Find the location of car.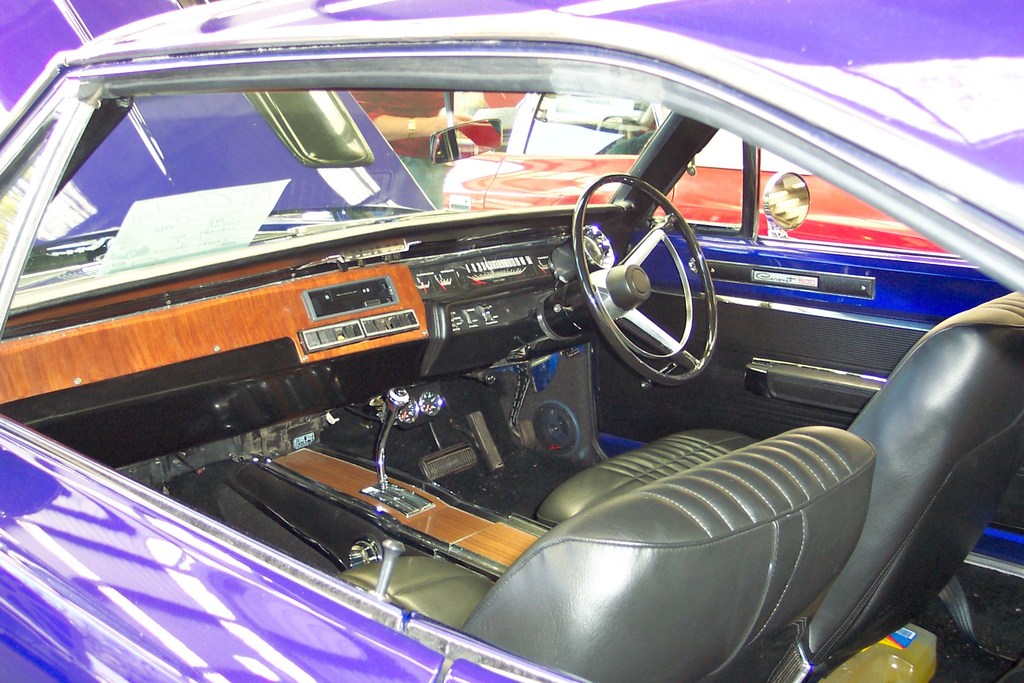
Location: [0, 0, 1023, 682].
